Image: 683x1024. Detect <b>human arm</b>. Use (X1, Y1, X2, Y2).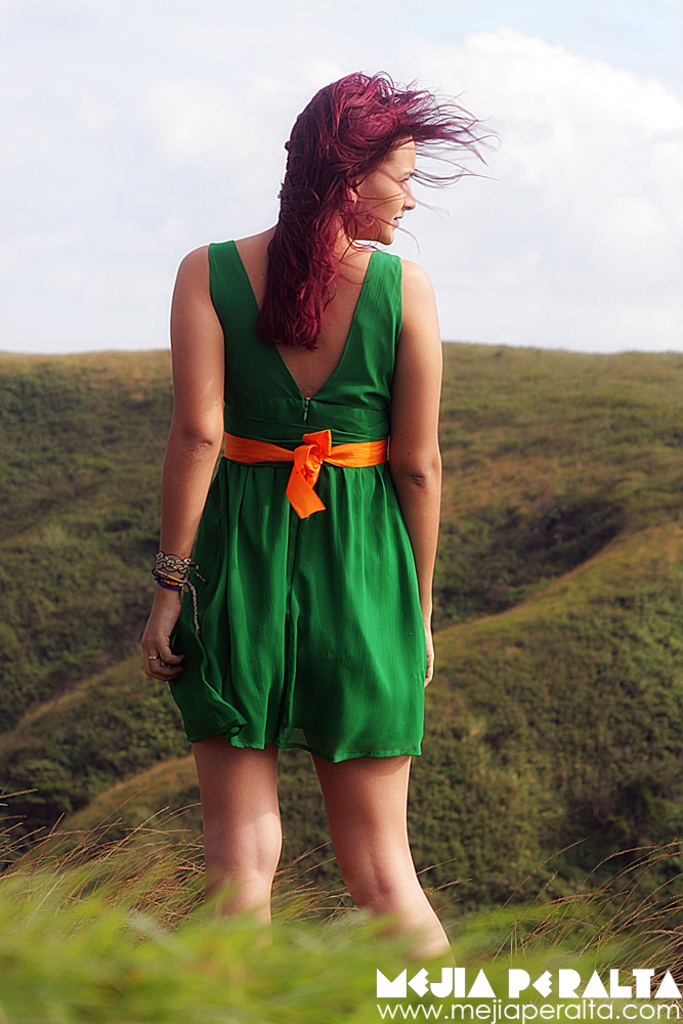
(385, 248, 451, 682).
